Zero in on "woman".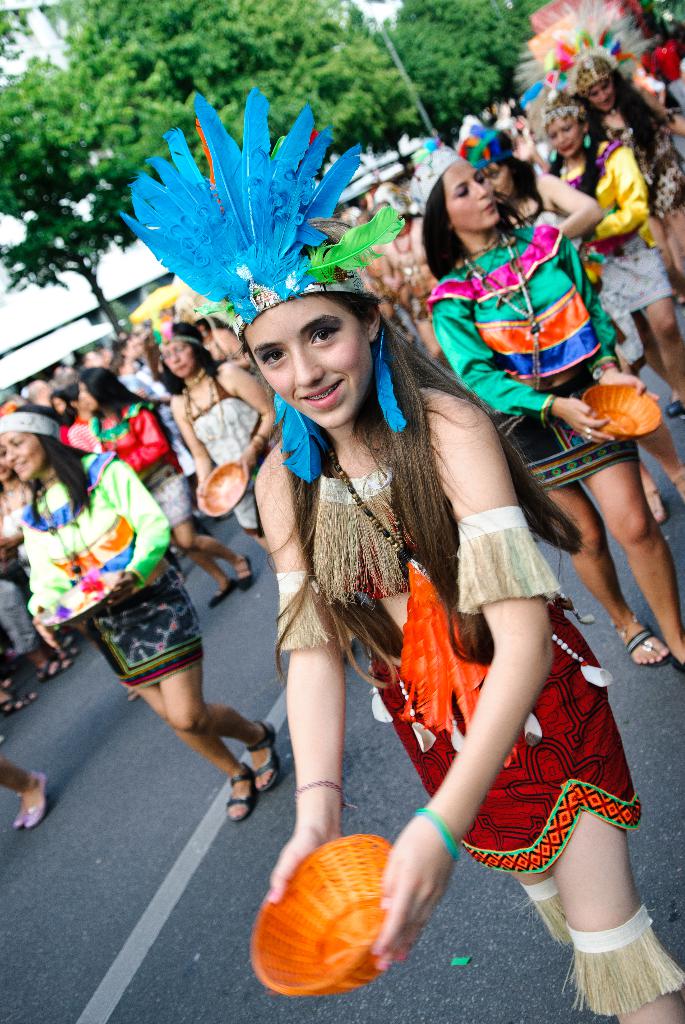
Zeroed in: {"x1": 203, "y1": 204, "x2": 598, "y2": 979}.
